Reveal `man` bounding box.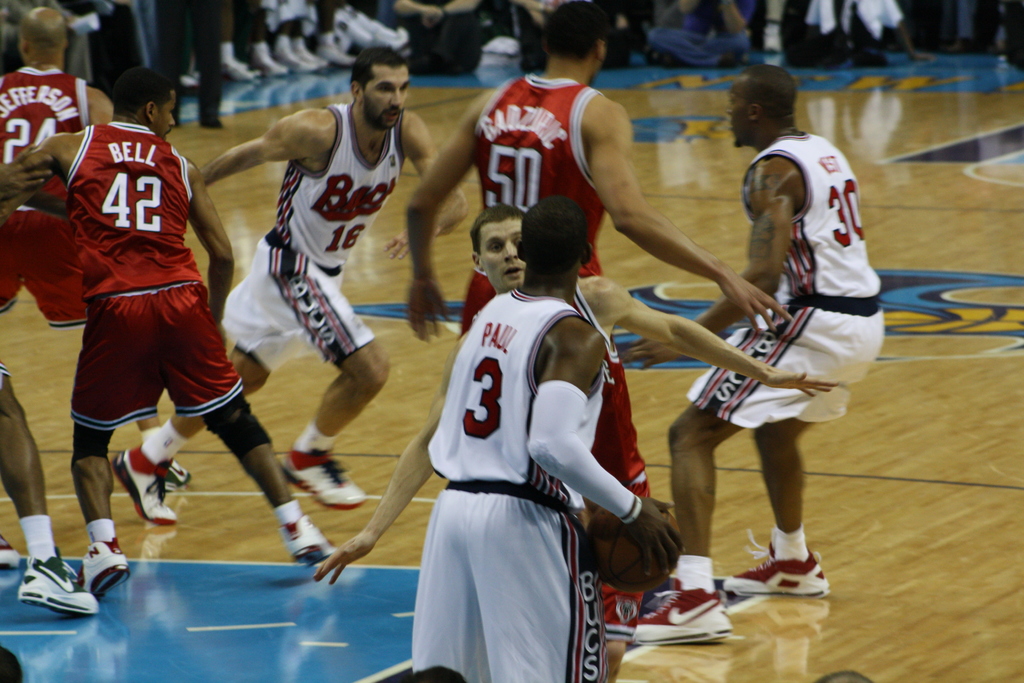
Revealed: select_region(0, 0, 97, 98).
